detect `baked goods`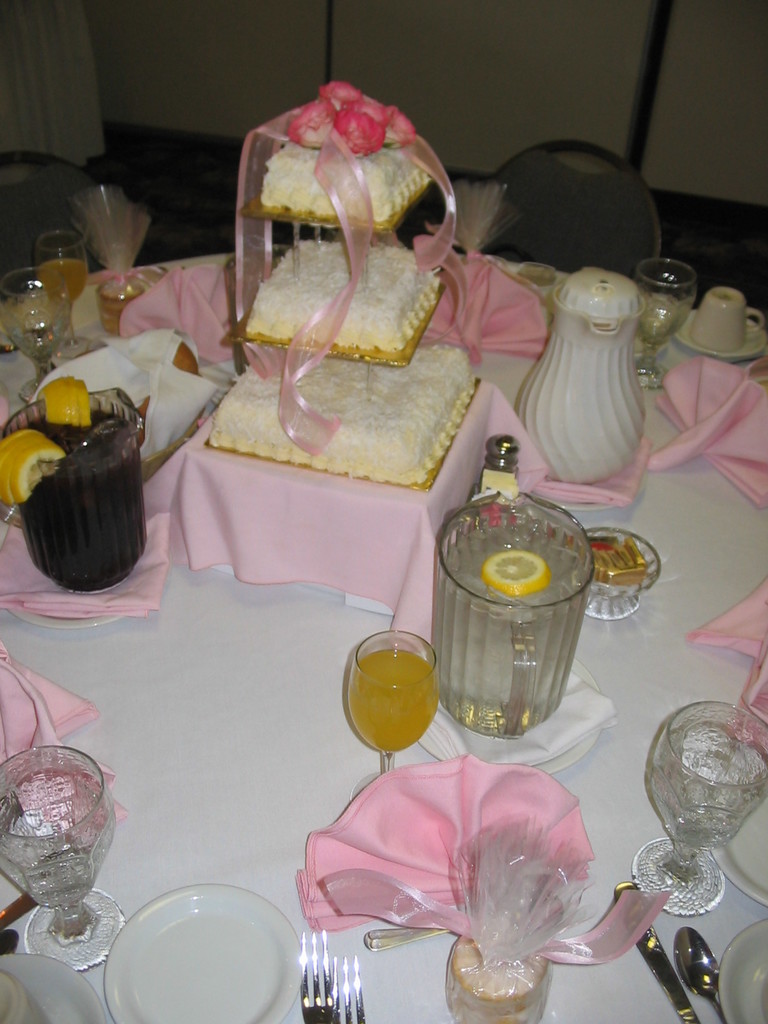
208/101/501/524
